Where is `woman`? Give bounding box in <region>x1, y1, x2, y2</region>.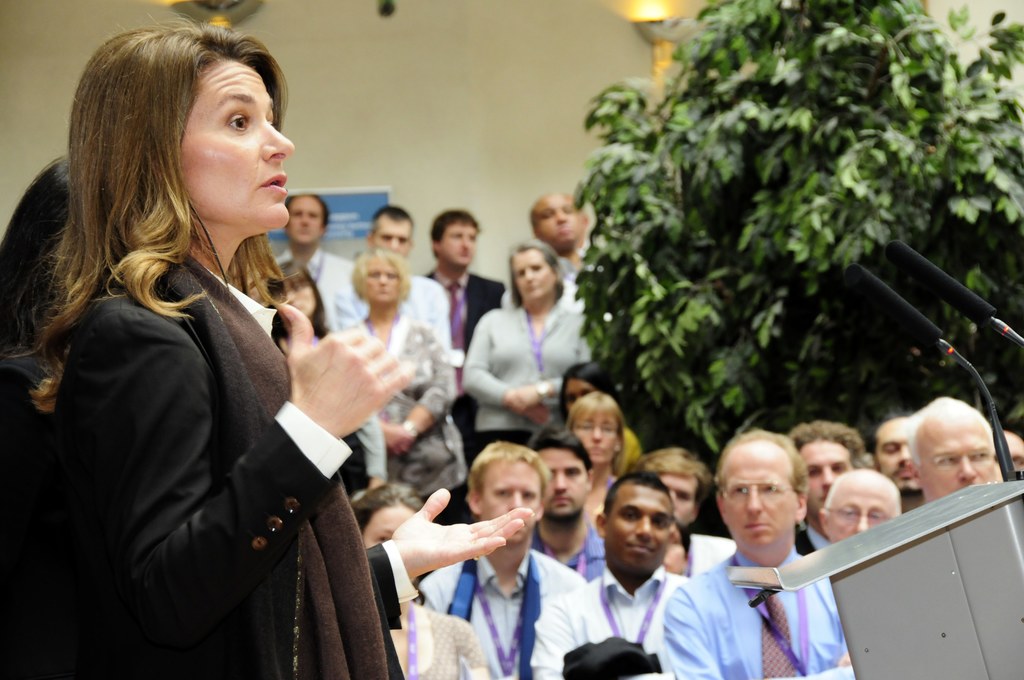
<region>2, 29, 532, 679</region>.
